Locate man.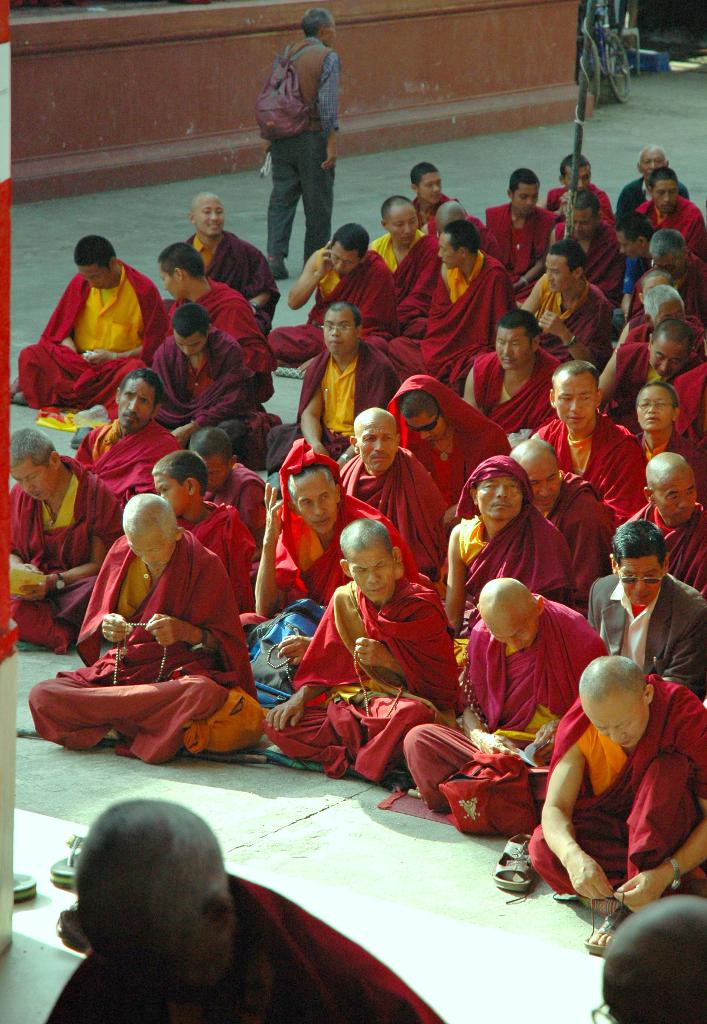
Bounding box: 138,285,280,476.
